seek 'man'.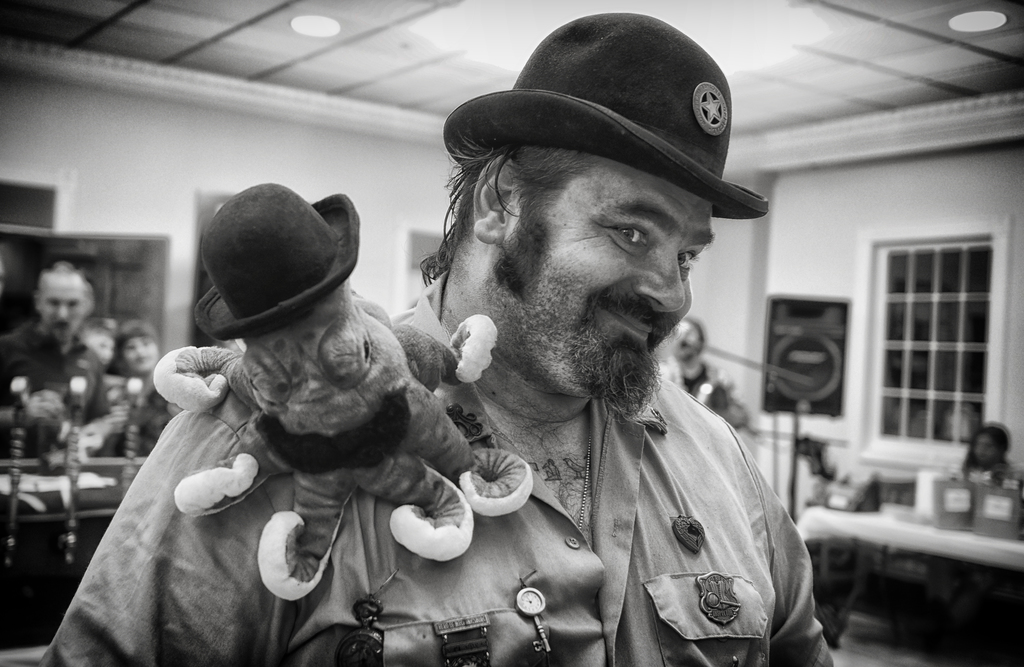
<box>32,8,841,666</box>.
